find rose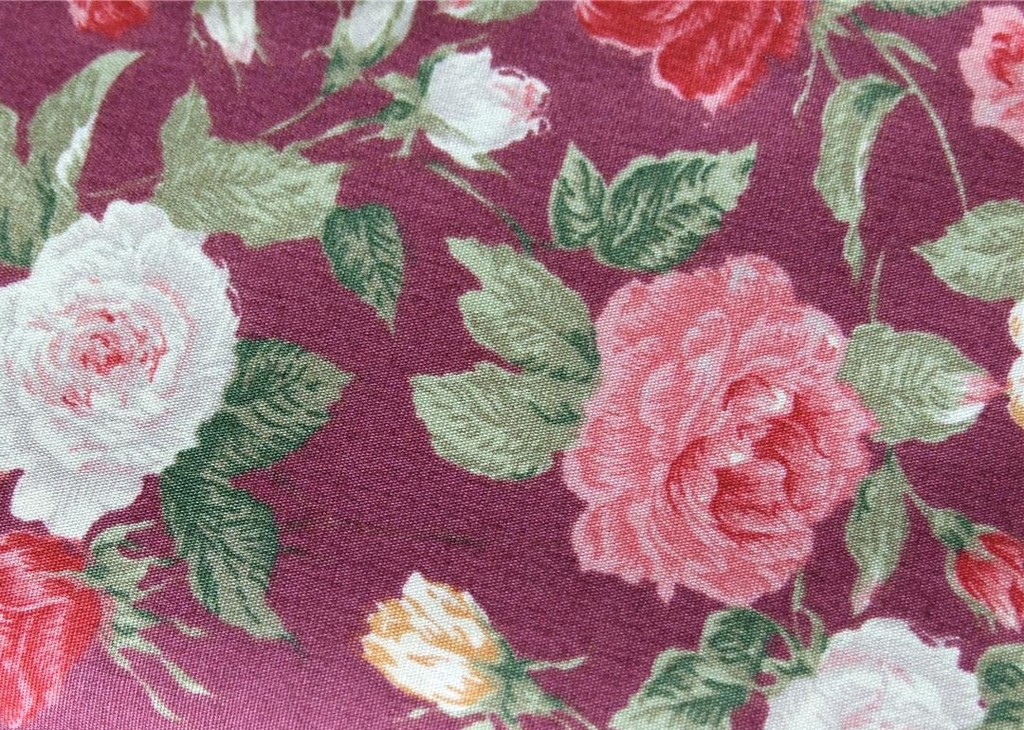
crop(411, 47, 548, 162)
